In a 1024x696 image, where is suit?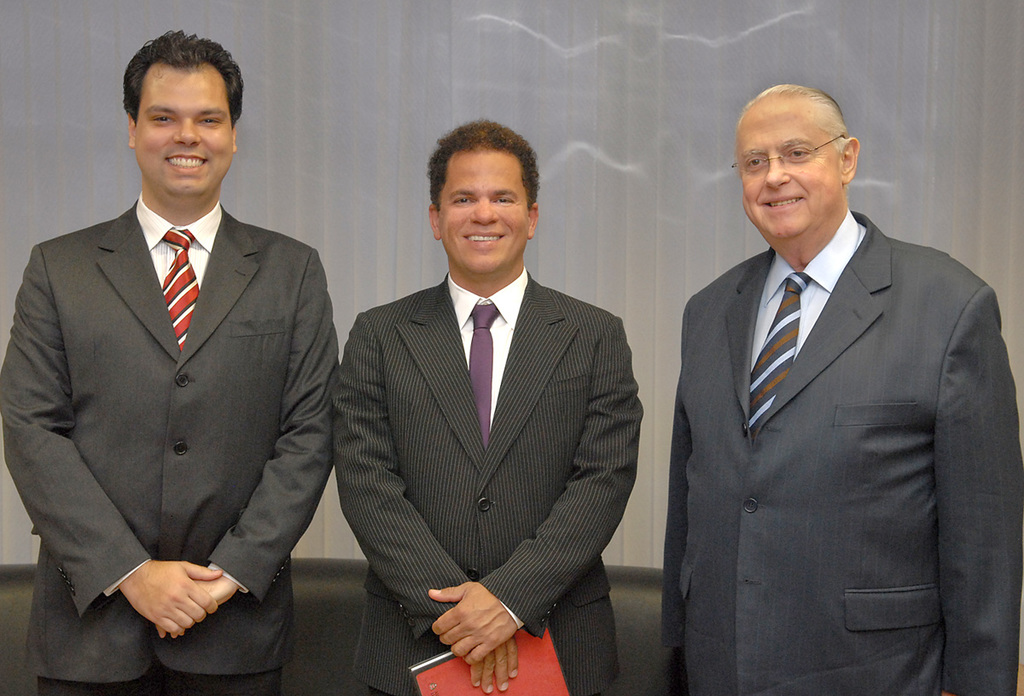
<box>646,97,1019,688</box>.
